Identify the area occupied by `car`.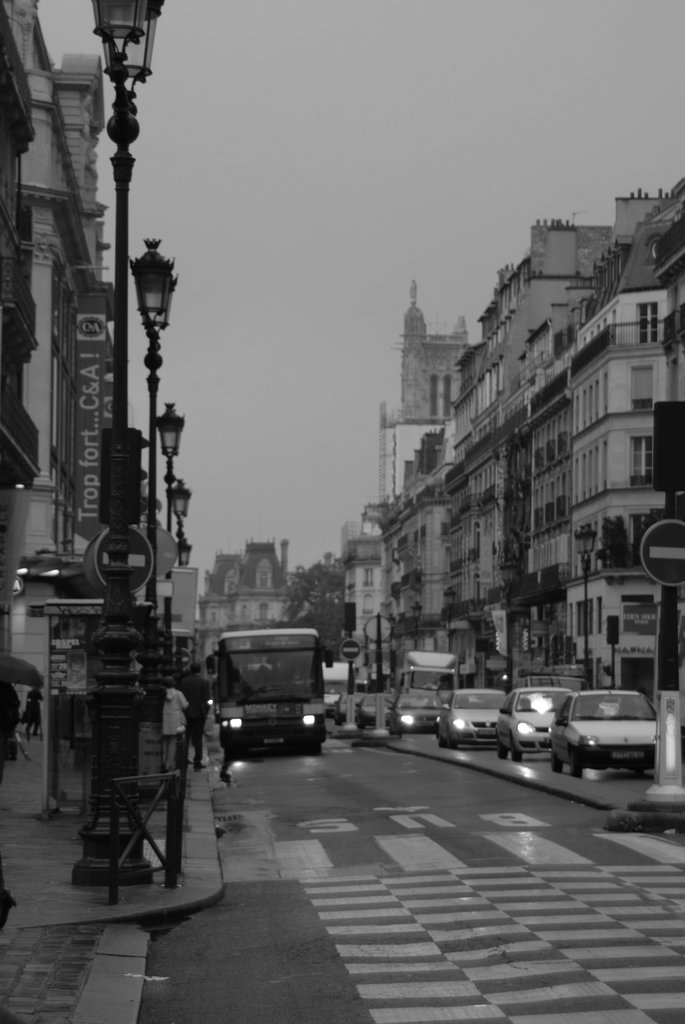
Area: <bbox>496, 687, 558, 761</bbox>.
